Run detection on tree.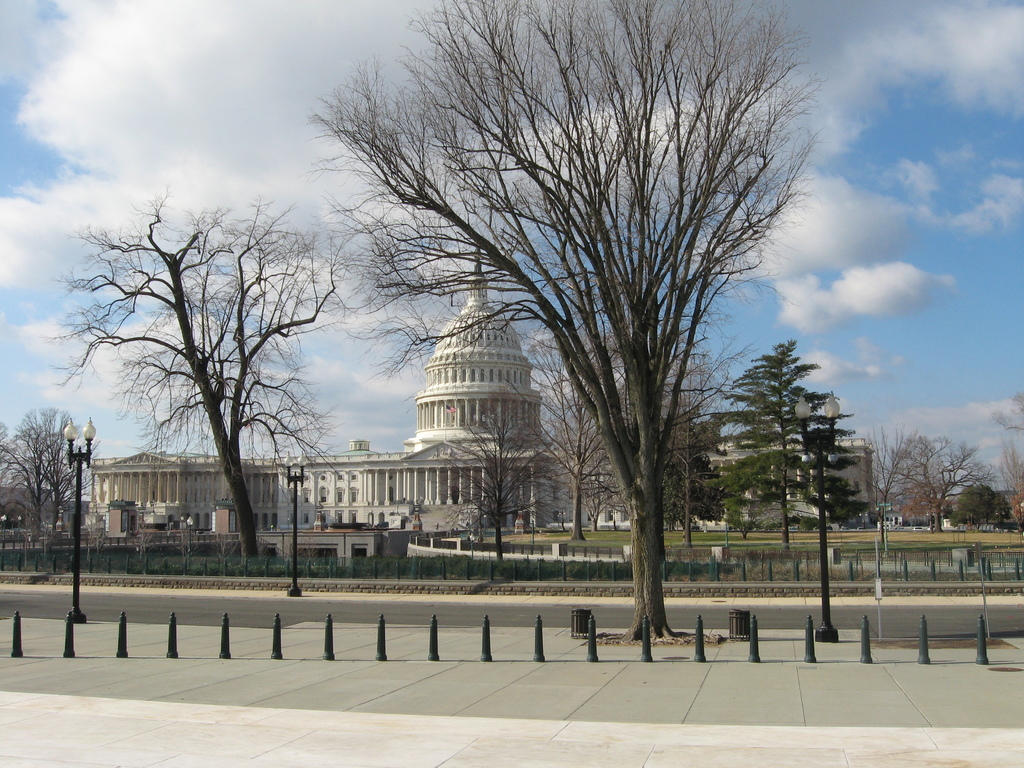
Result: [x1=323, y1=0, x2=833, y2=635].
